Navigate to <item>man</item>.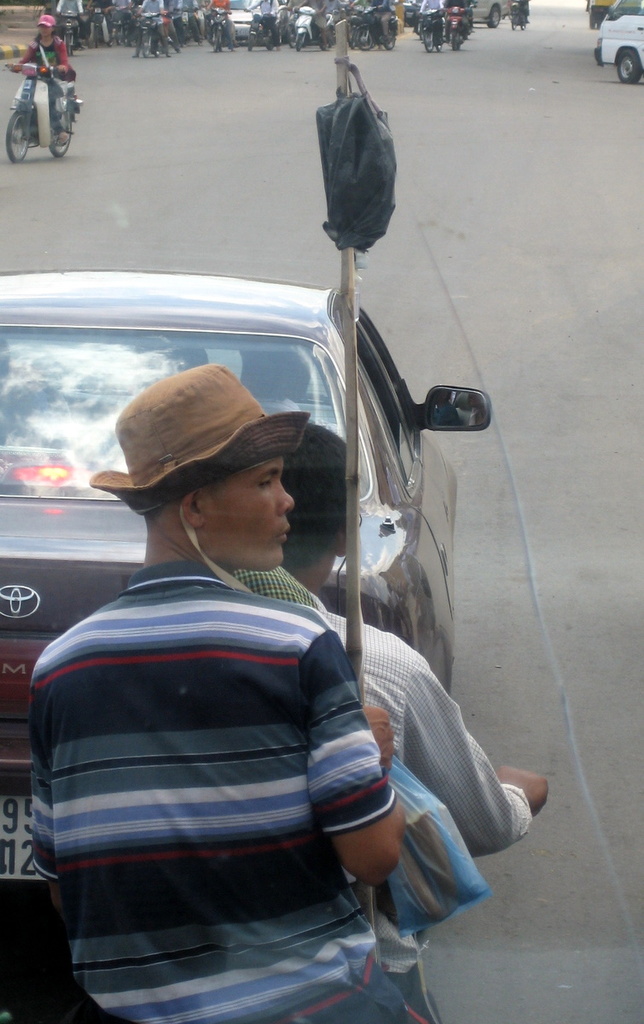
Navigation target: bbox=(10, 340, 450, 1023).
